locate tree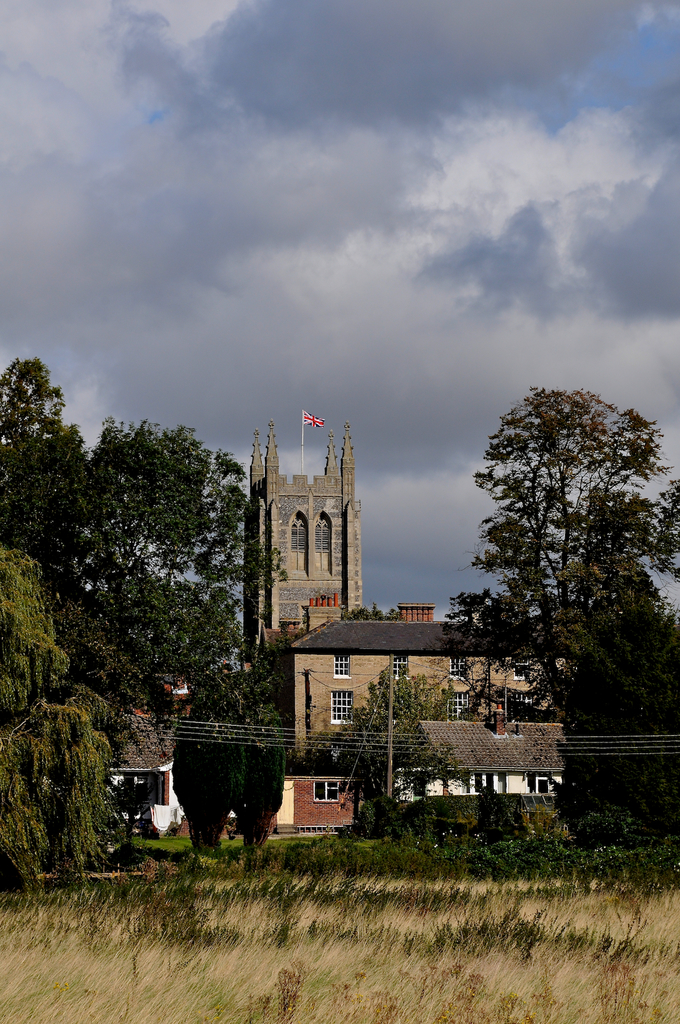
select_region(555, 605, 679, 851)
